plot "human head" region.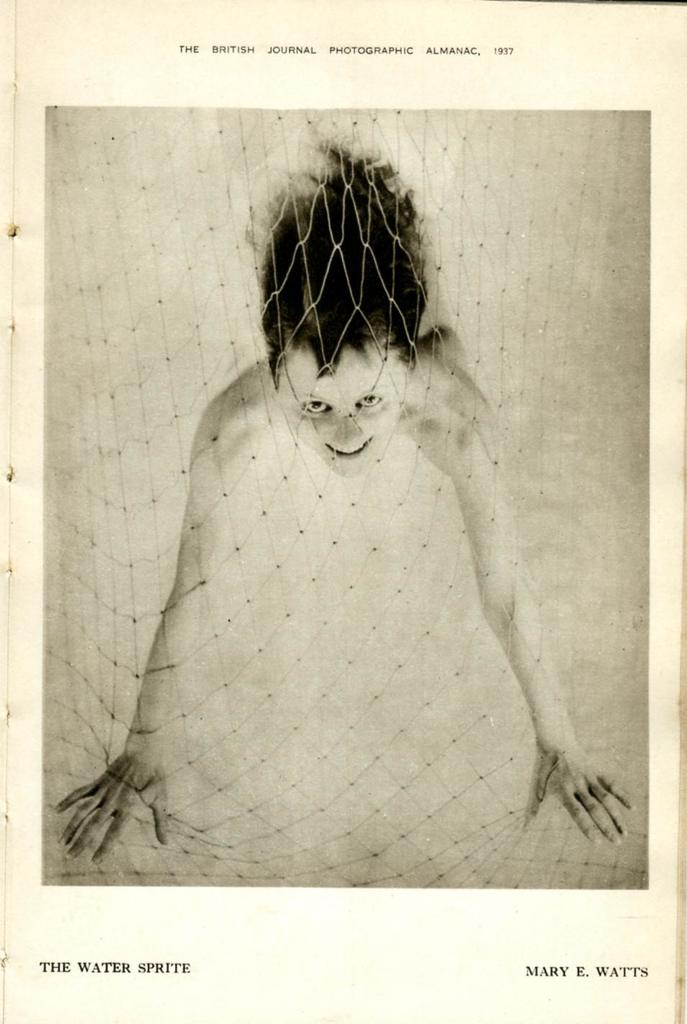
Plotted at 238/134/432/473.
